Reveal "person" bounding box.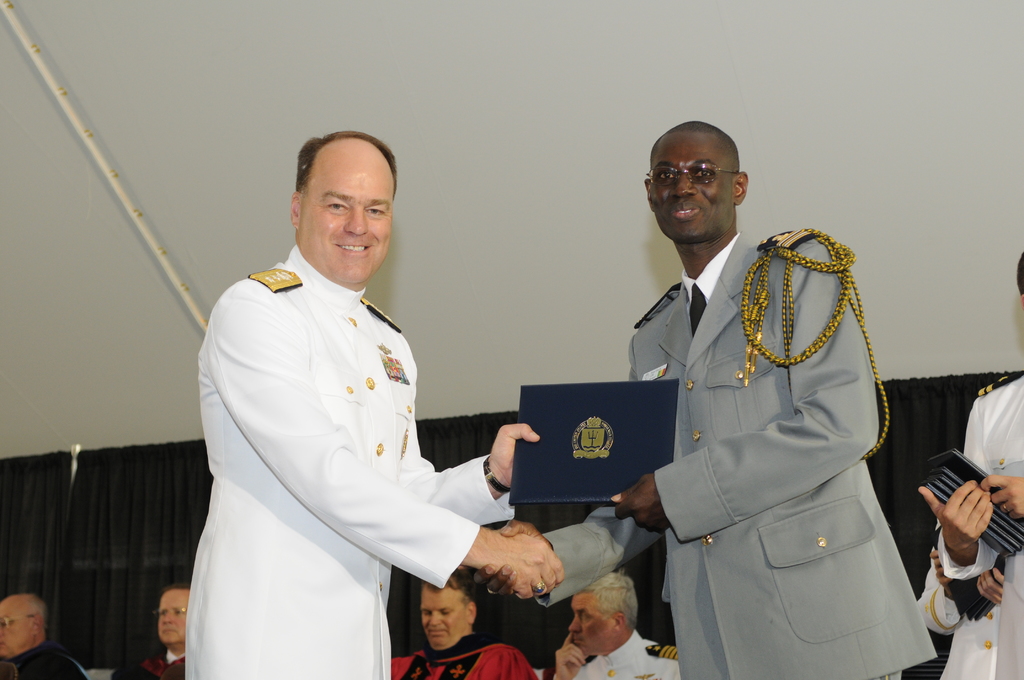
Revealed: region(545, 565, 678, 679).
